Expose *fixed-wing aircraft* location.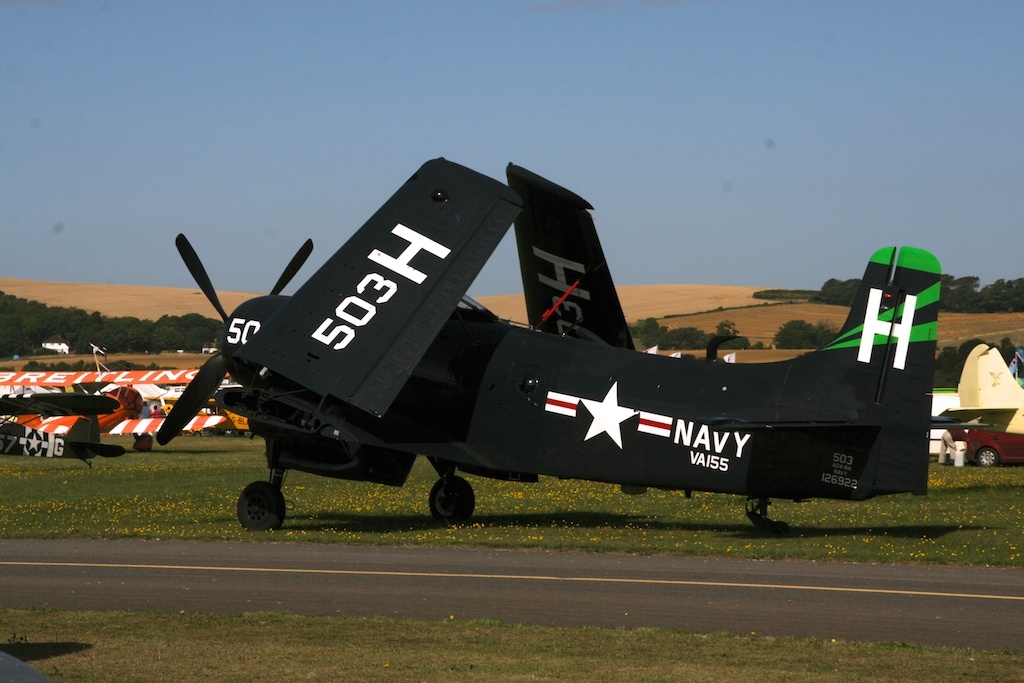
Exposed at 155:155:944:536.
